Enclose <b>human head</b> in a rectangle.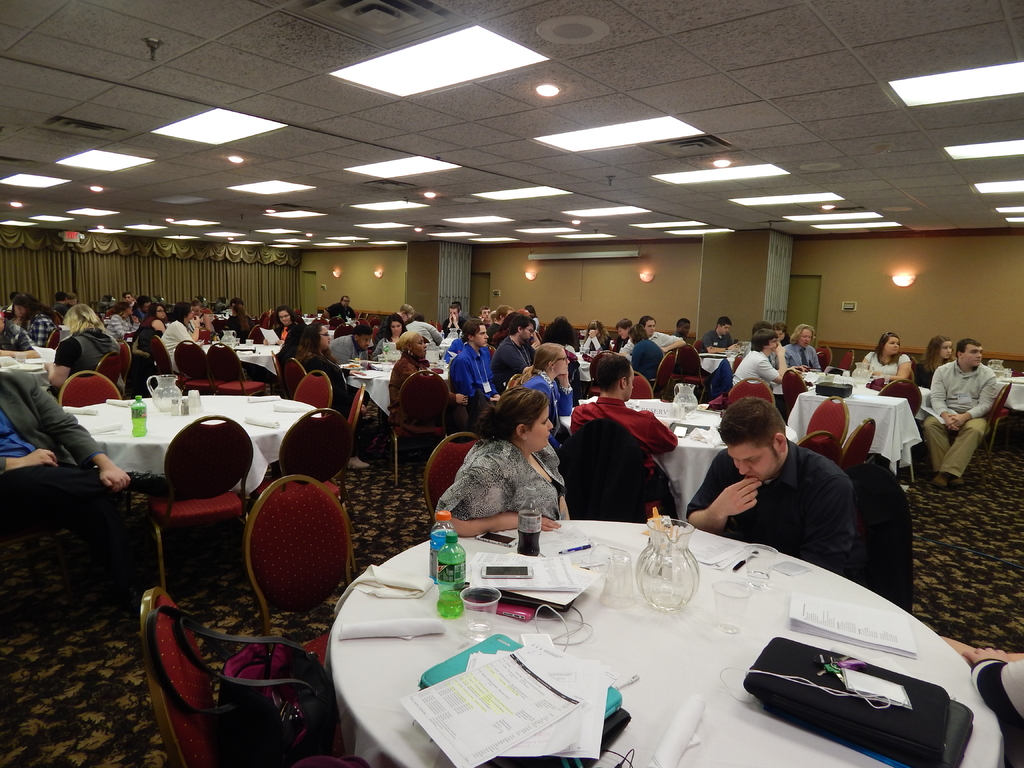
x1=774 y1=322 x2=785 y2=342.
